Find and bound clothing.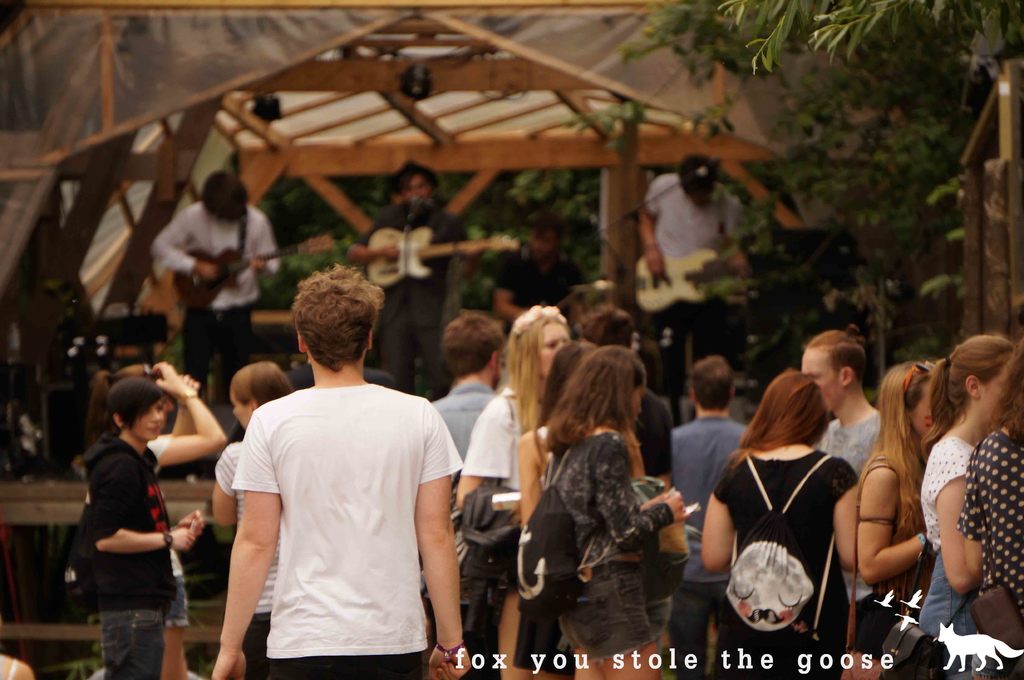
Bound: x1=465 y1=387 x2=532 y2=497.
